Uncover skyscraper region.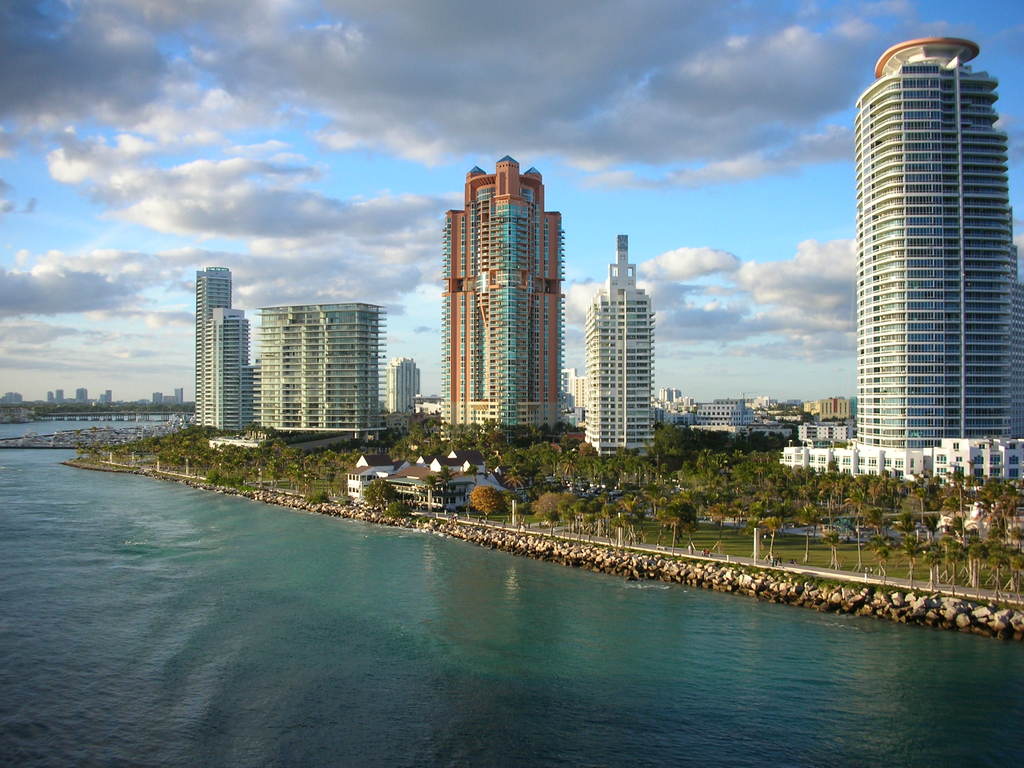
Uncovered: (x1=422, y1=141, x2=581, y2=449).
